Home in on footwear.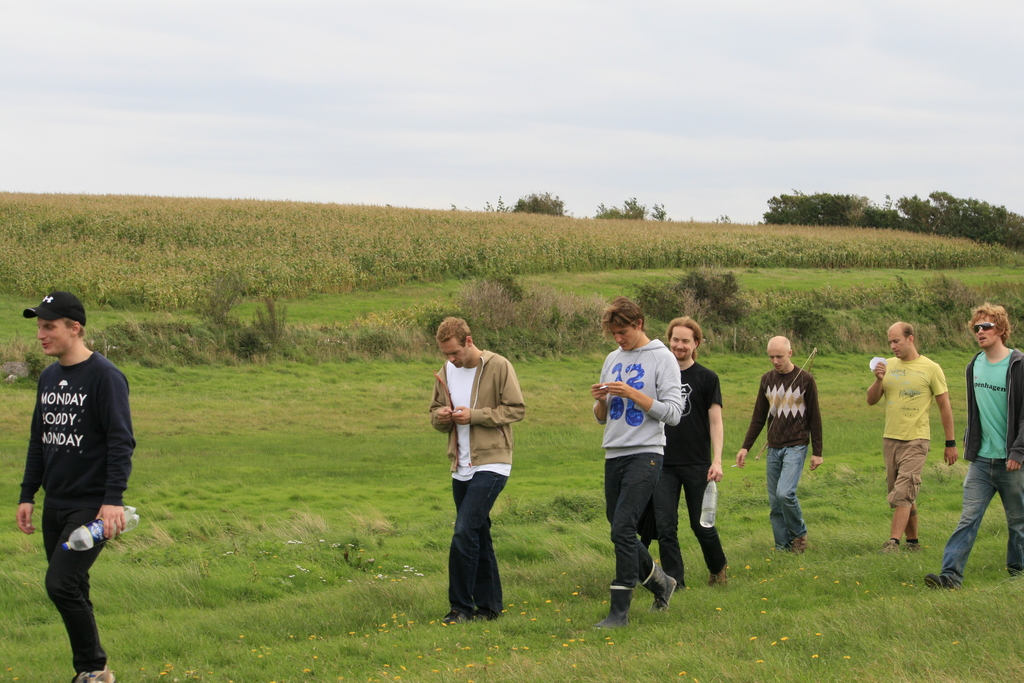
Homed in at <bbox>926, 571, 960, 589</bbox>.
